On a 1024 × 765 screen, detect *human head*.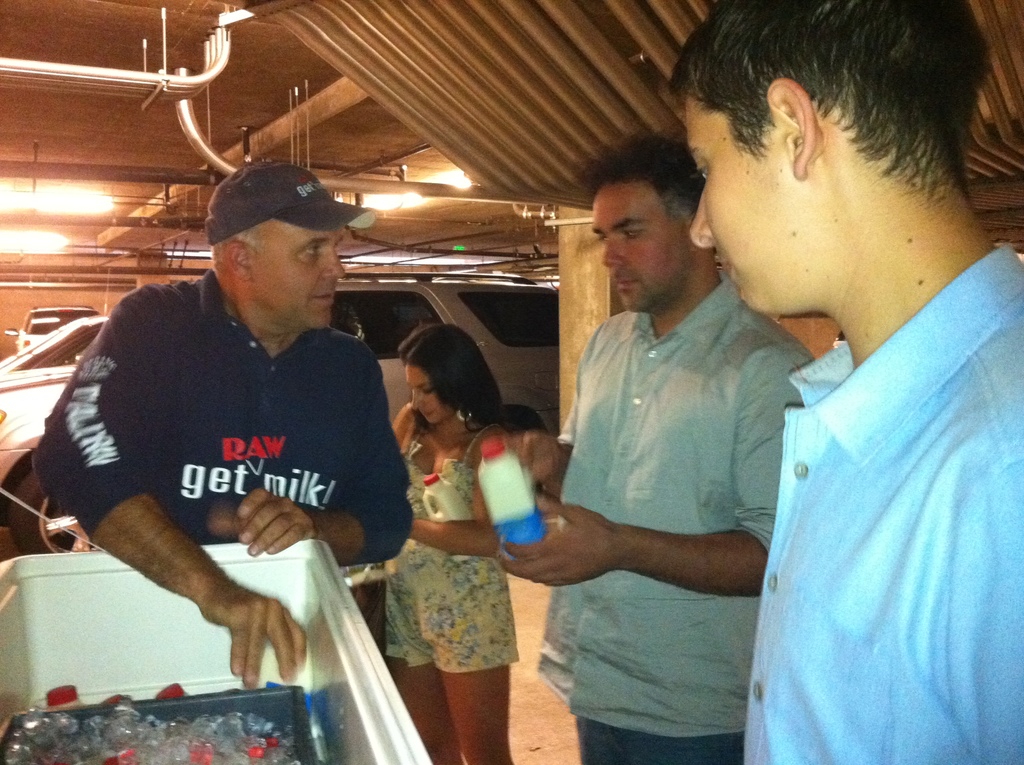
rect(573, 137, 712, 316).
